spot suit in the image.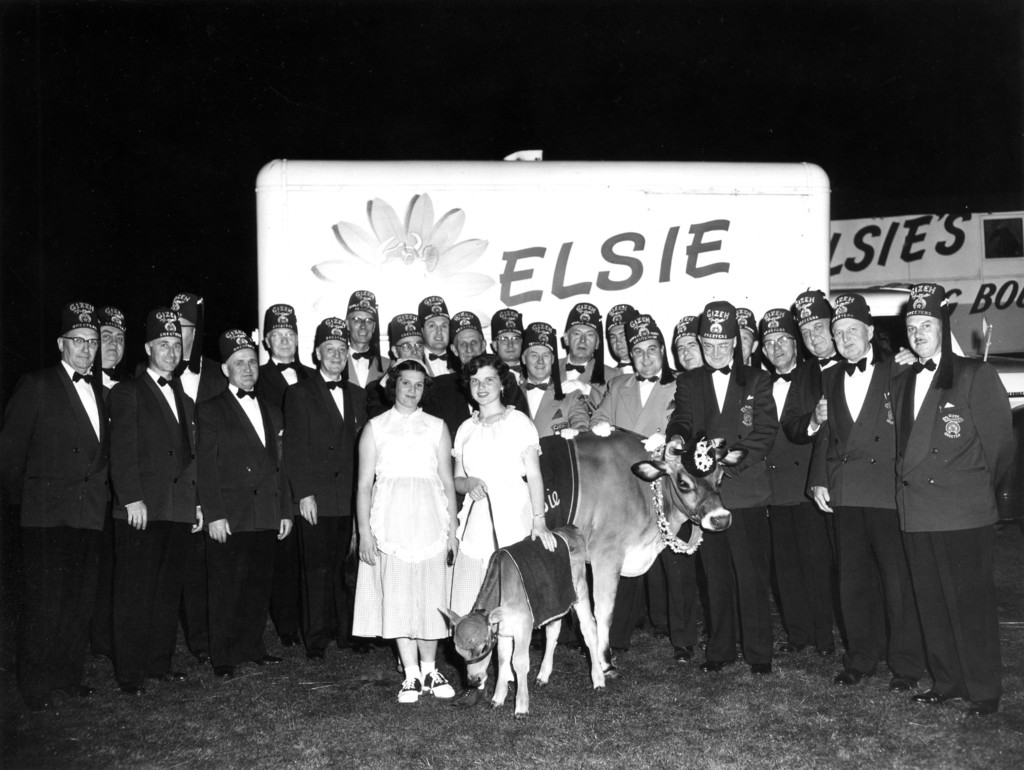
suit found at crop(778, 349, 848, 440).
